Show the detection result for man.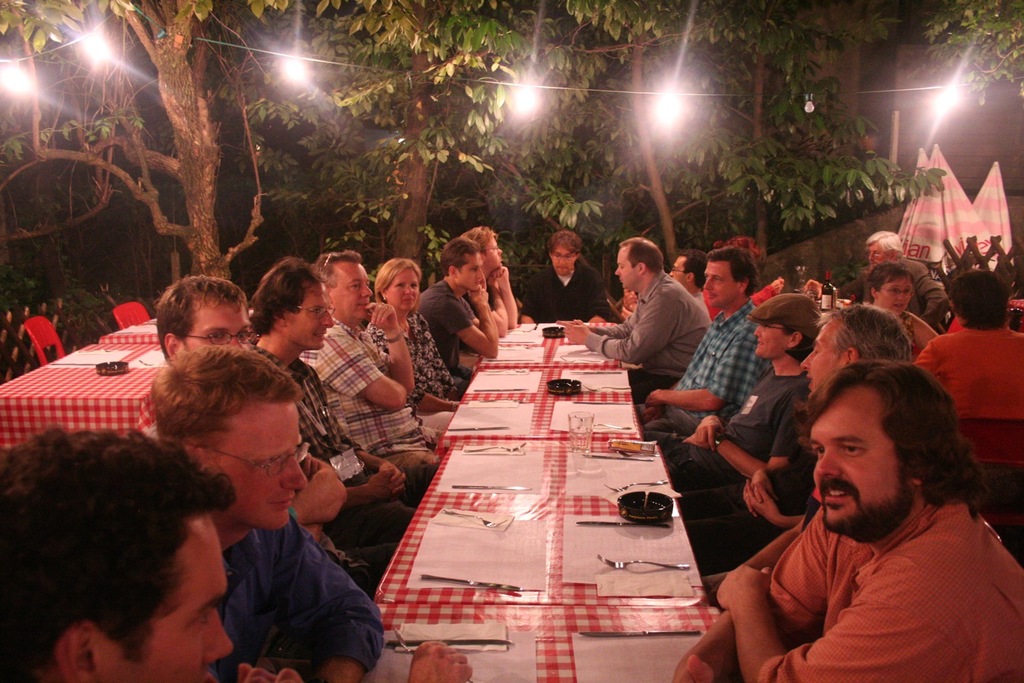
locate(154, 276, 390, 600).
